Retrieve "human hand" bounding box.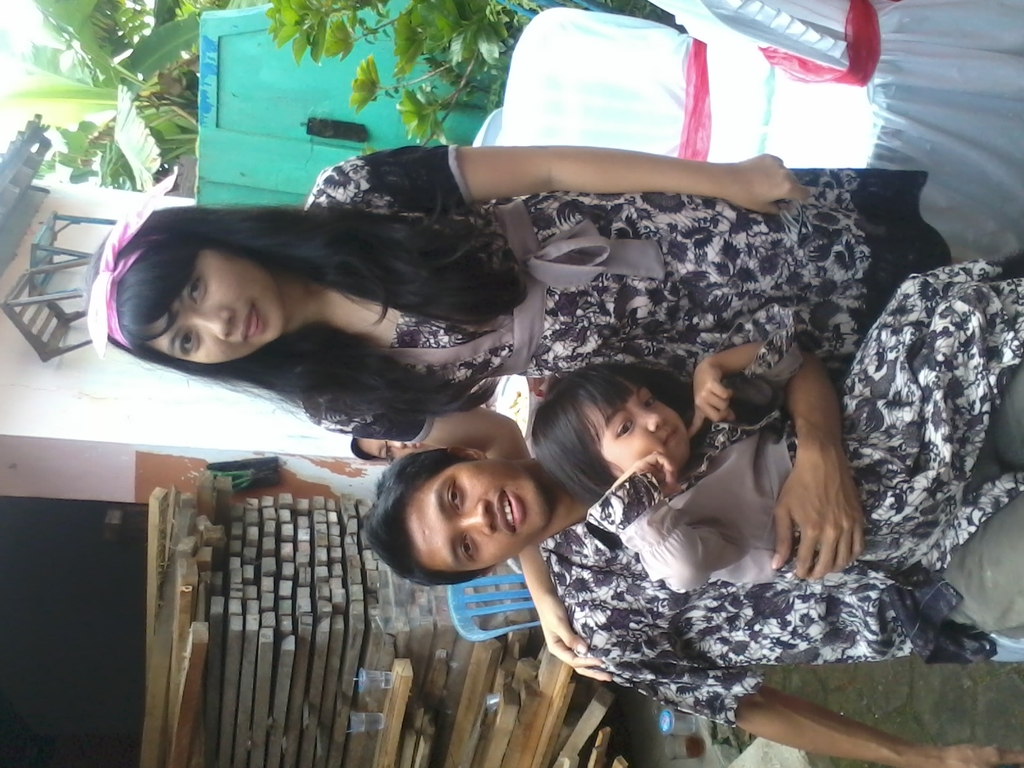
Bounding box: (730, 152, 810, 216).
